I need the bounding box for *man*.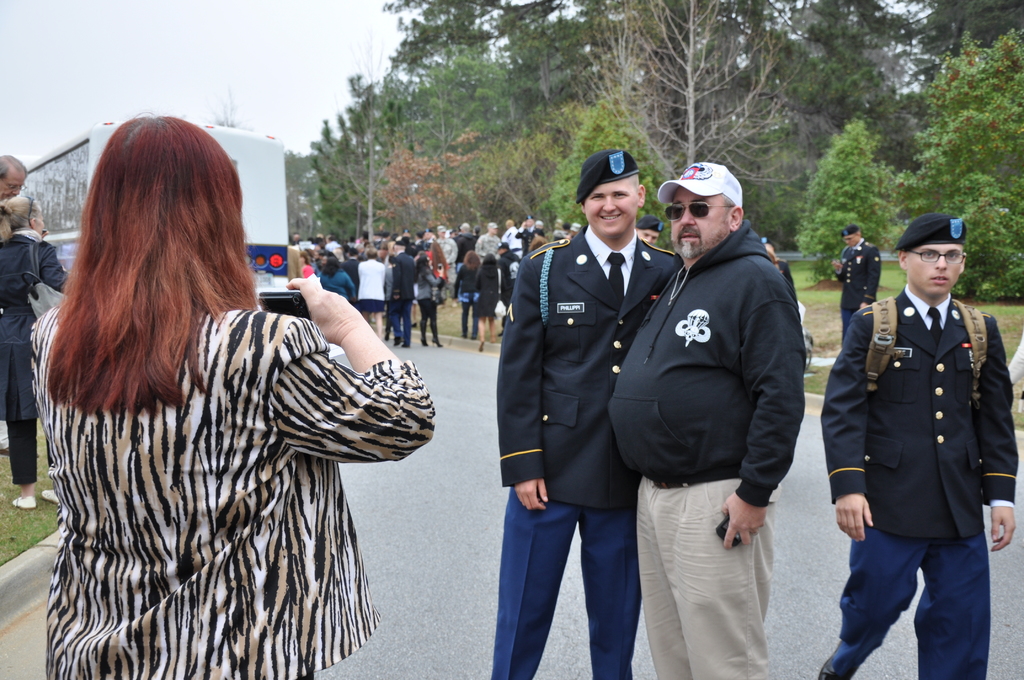
Here it is: (433, 224, 458, 308).
